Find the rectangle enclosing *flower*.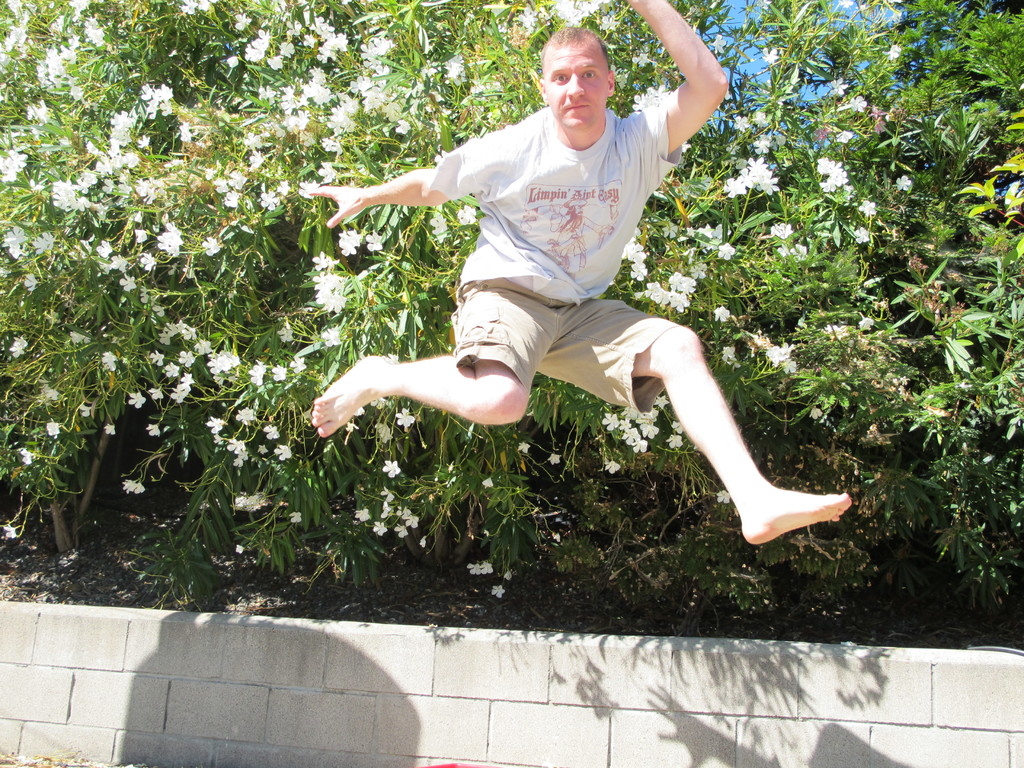
box=[100, 426, 119, 438].
